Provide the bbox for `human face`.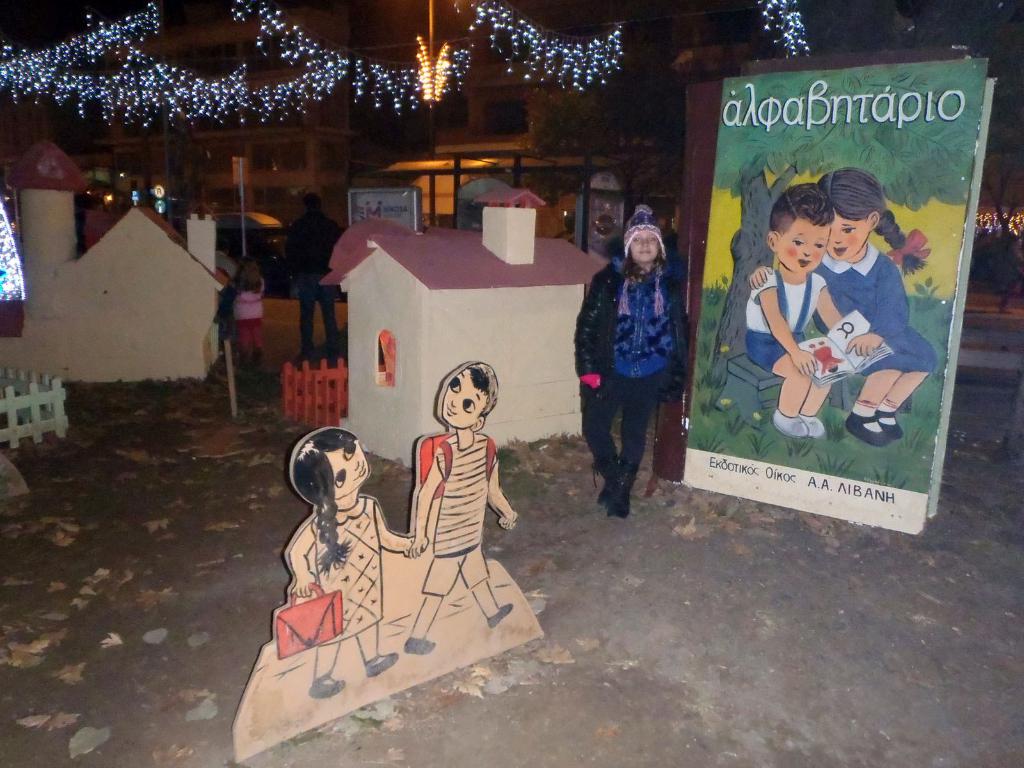
{"left": 316, "top": 435, "right": 372, "bottom": 499}.
